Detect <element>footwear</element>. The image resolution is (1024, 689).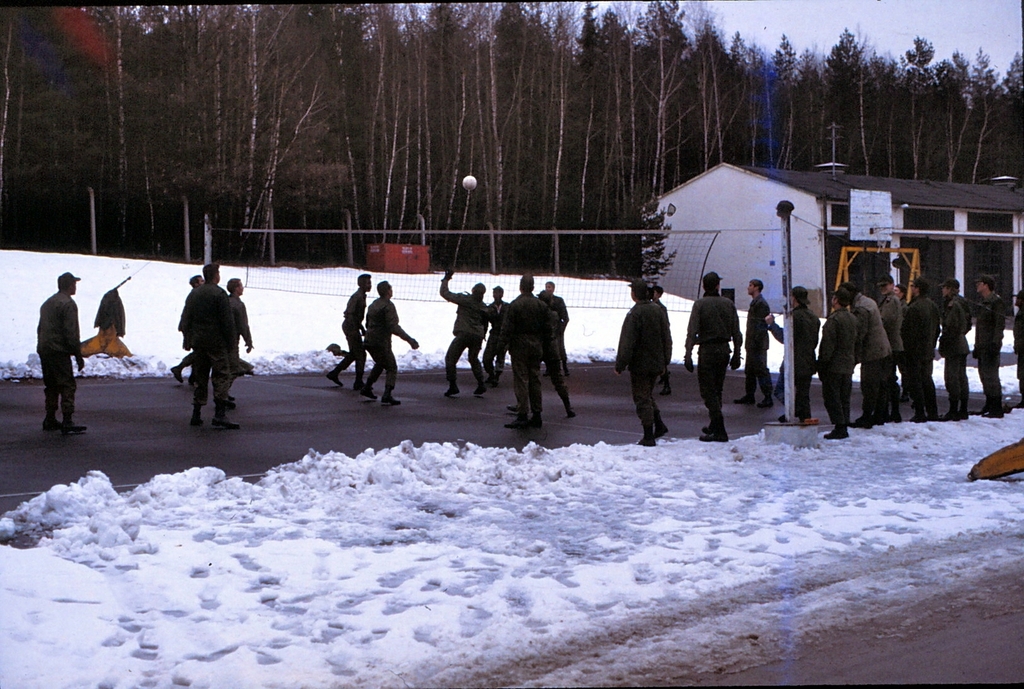
rect(472, 382, 484, 395).
